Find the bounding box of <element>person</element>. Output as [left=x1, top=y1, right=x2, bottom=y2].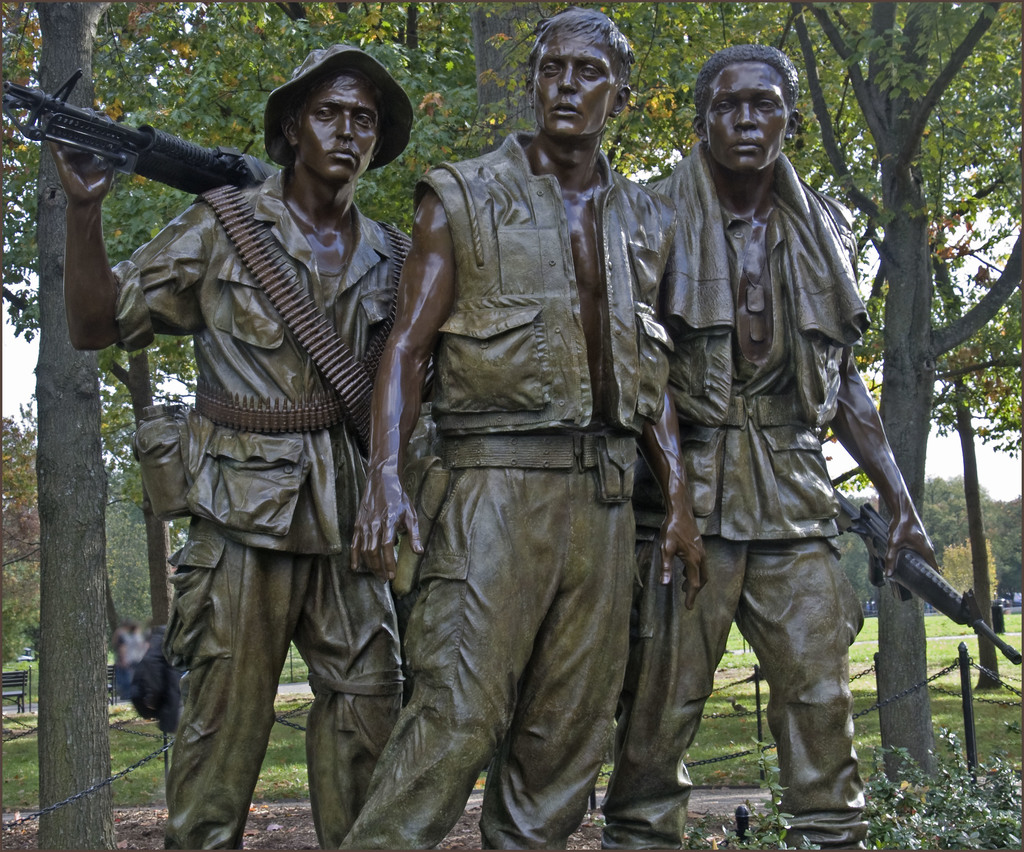
[left=49, top=41, right=406, bottom=851].
